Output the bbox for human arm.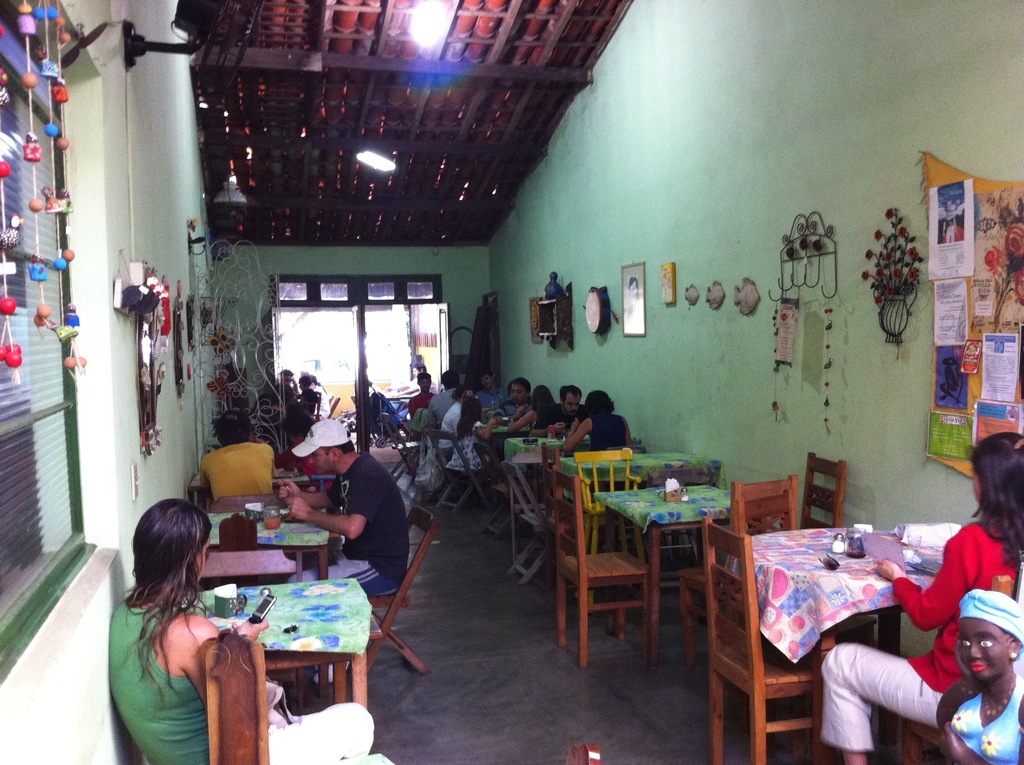
BBox(561, 414, 596, 451).
